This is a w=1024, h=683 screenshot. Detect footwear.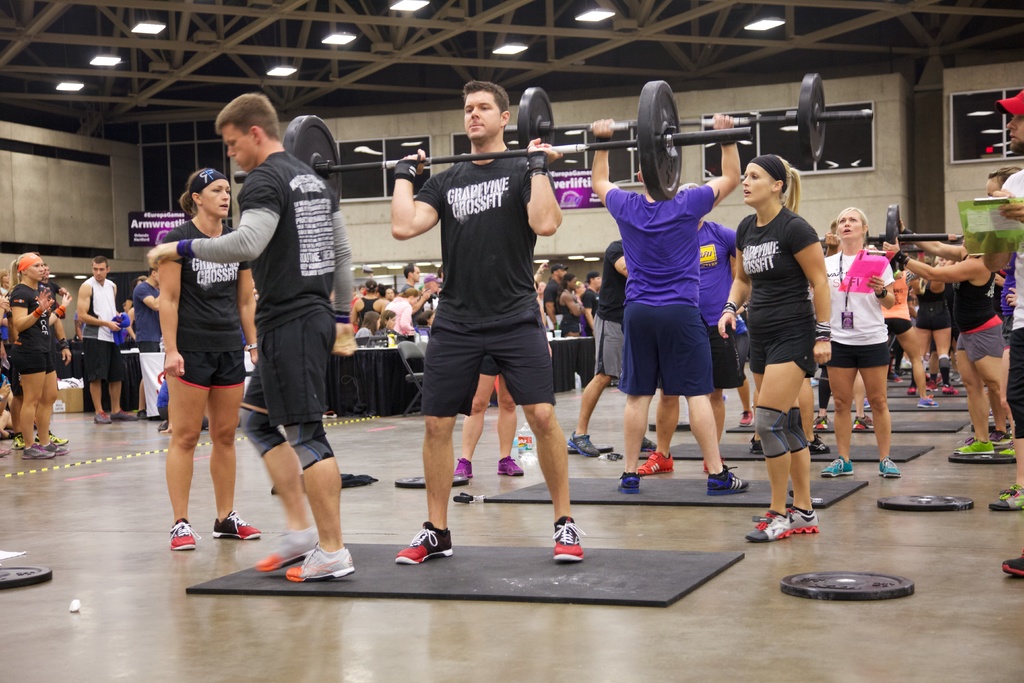
640 453 675 473.
